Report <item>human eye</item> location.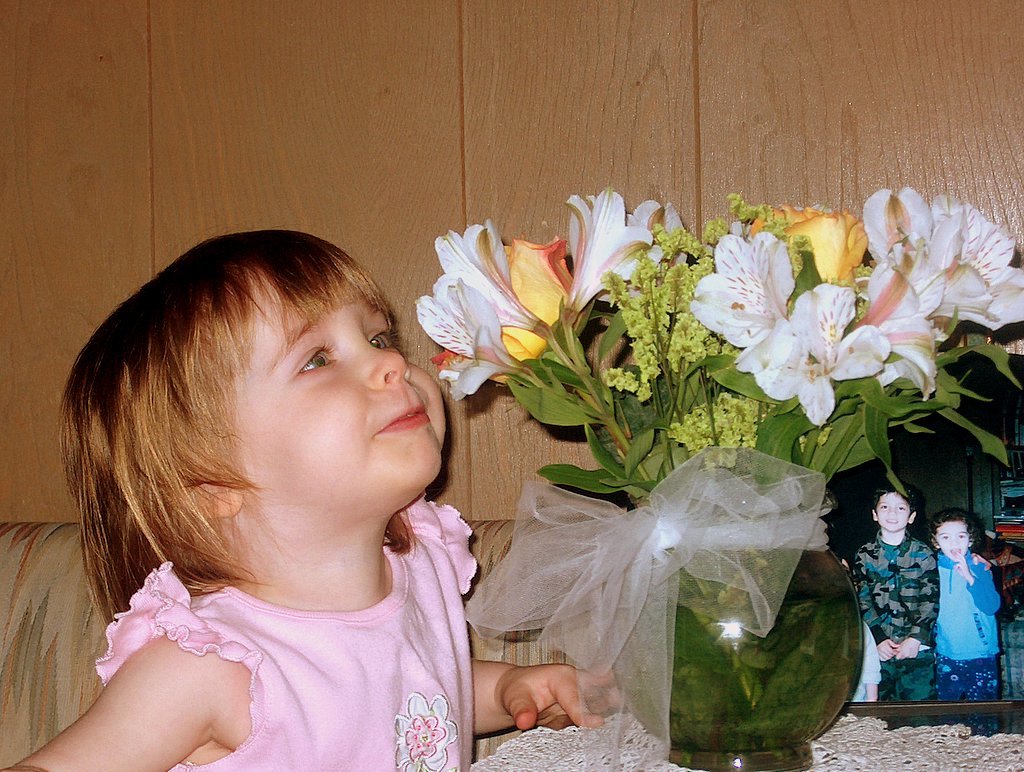
Report: (x1=368, y1=326, x2=406, y2=351).
